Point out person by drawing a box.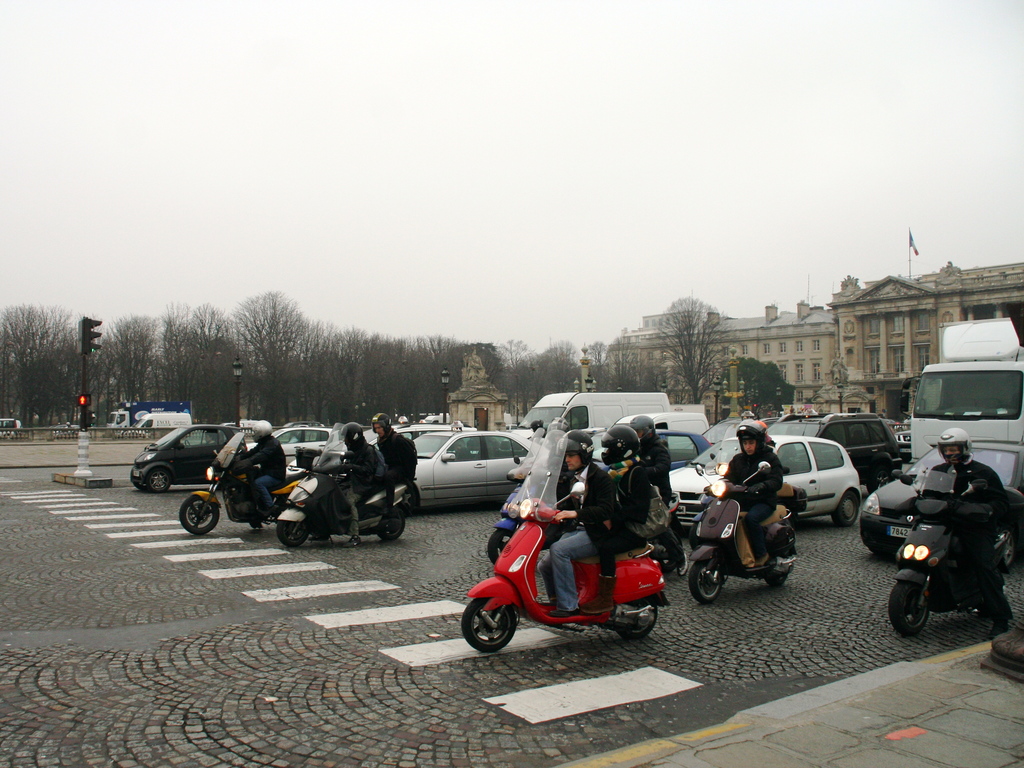
x1=732 y1=429 x2=803 y2=600.
